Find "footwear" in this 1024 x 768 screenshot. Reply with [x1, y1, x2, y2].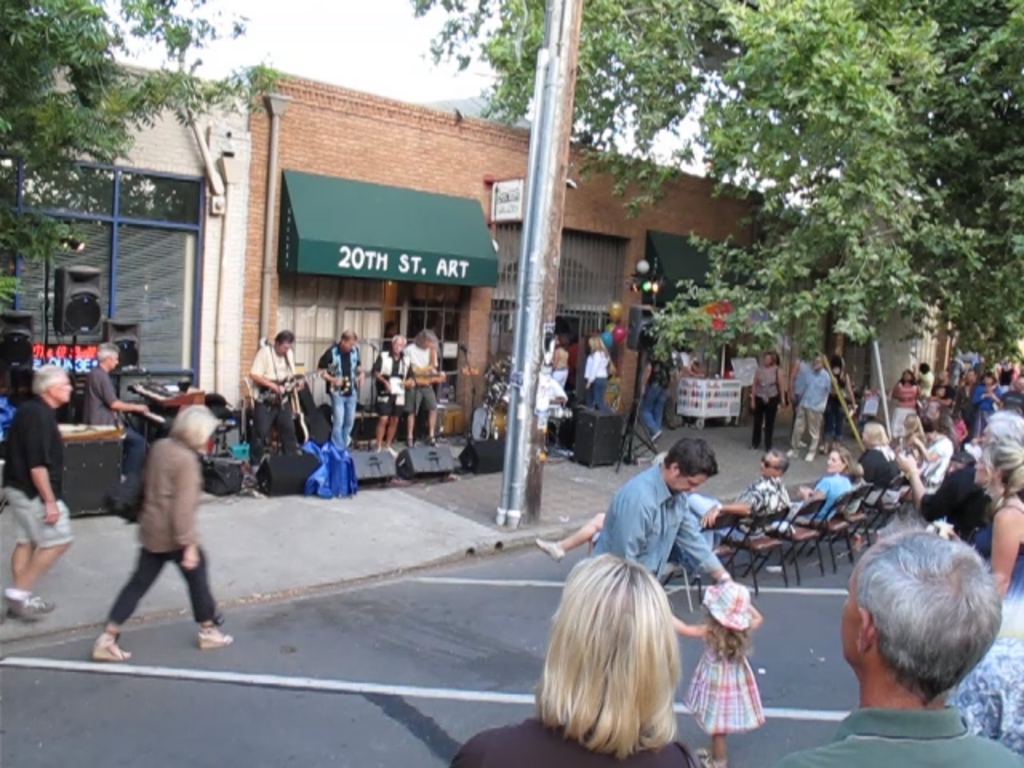
[0, 589, 53, 606].
